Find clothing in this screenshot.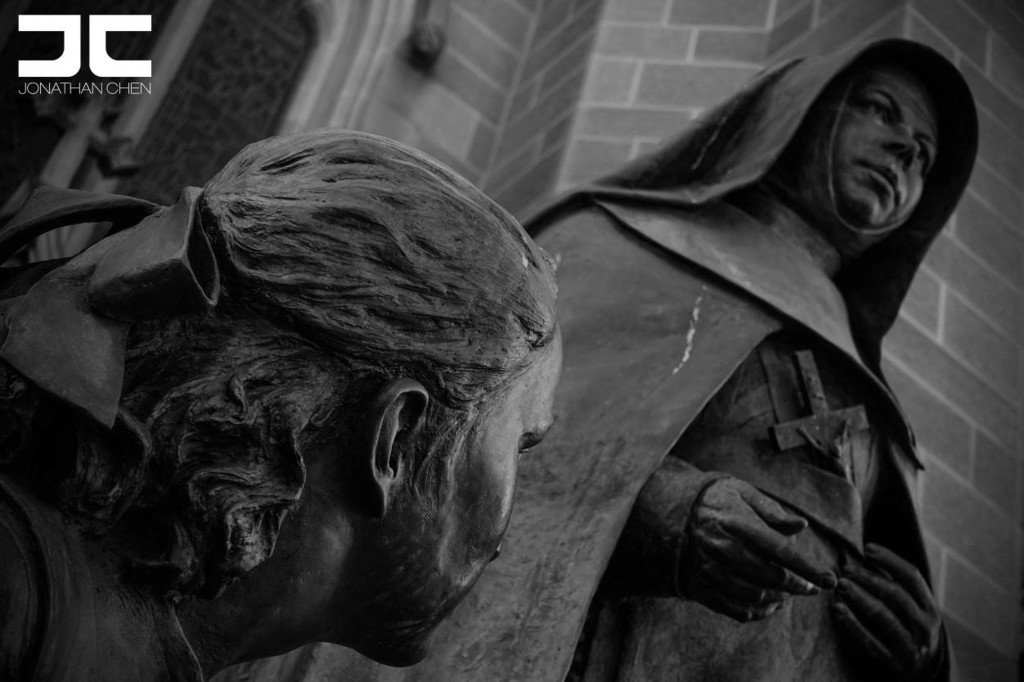
The bounding box for clothing is detection(0, 188, 246, 681).
